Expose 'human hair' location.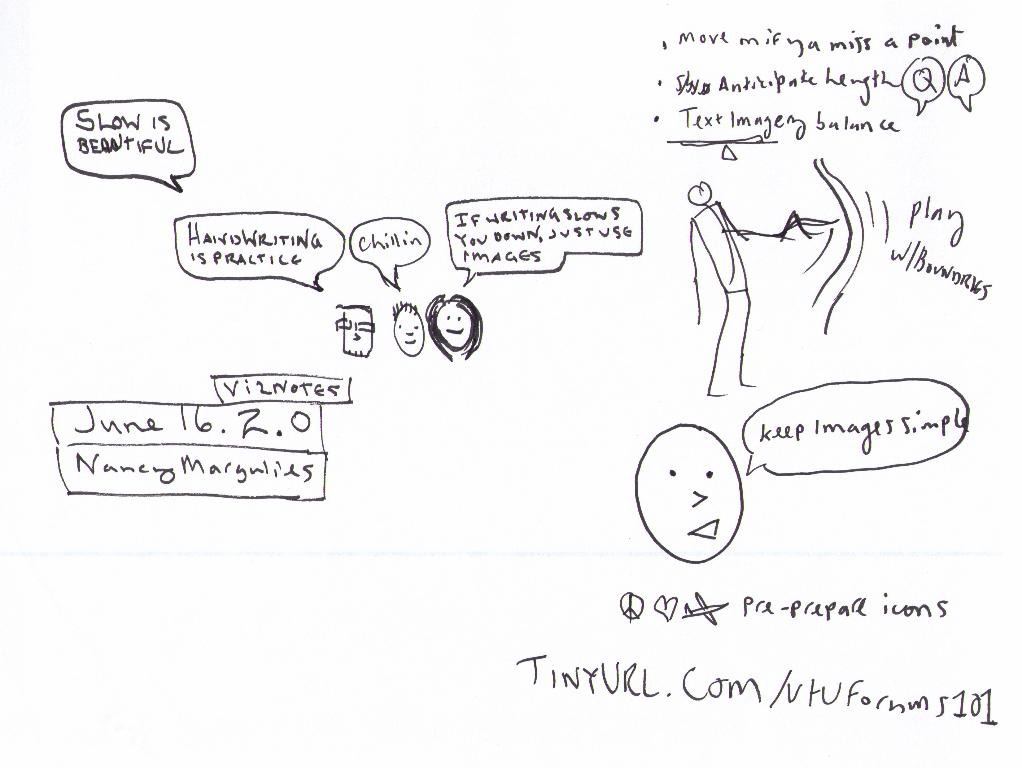
Exposed at <box>392,302,415,315</box>.
